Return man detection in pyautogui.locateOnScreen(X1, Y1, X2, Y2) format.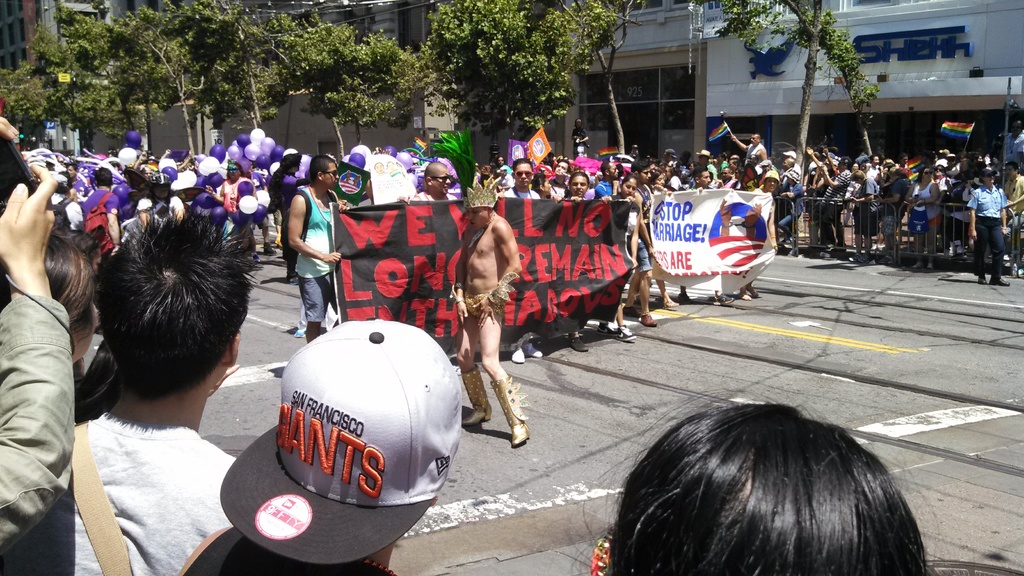
pyautogui.locateOnScreen(742, 153, 761, 168).
